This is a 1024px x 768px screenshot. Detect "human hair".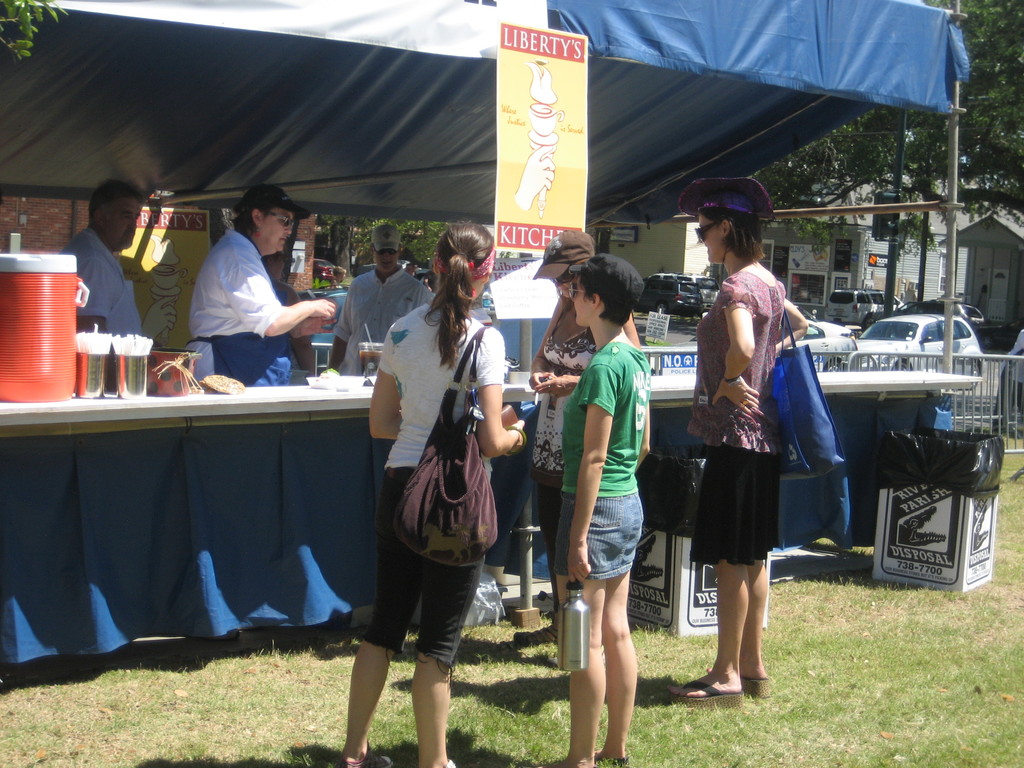
region(584, 271, 628, 324).
